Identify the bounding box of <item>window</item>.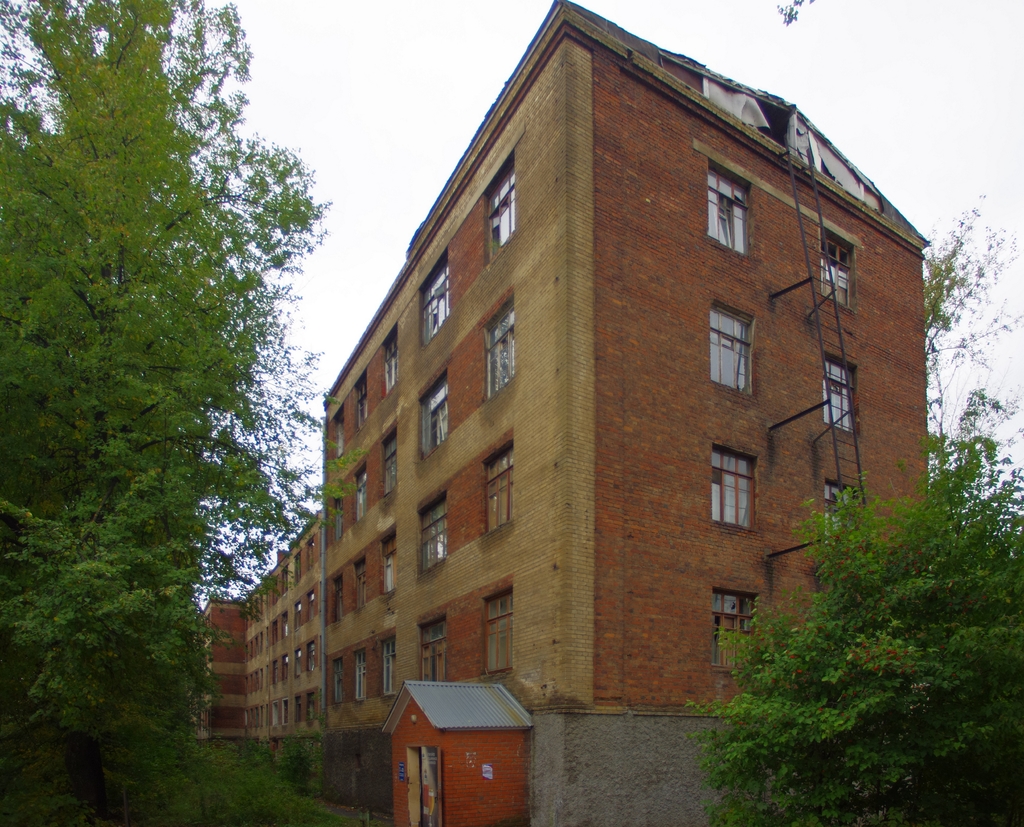
<box>334,495,344,540</box>.
